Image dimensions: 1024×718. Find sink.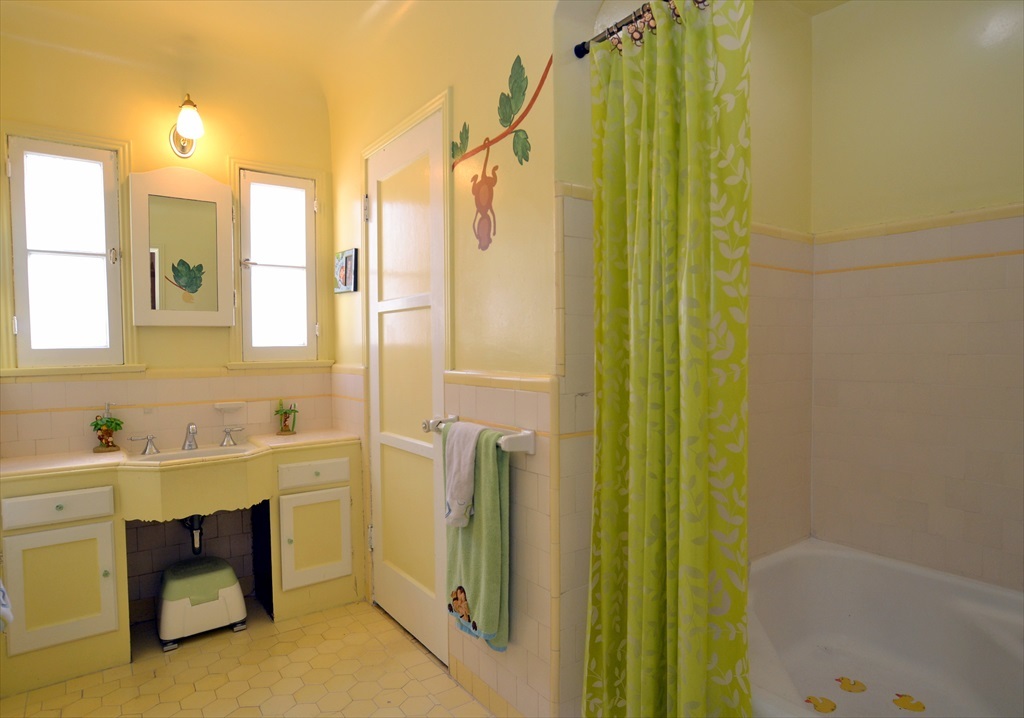
(127,422,264,466).
